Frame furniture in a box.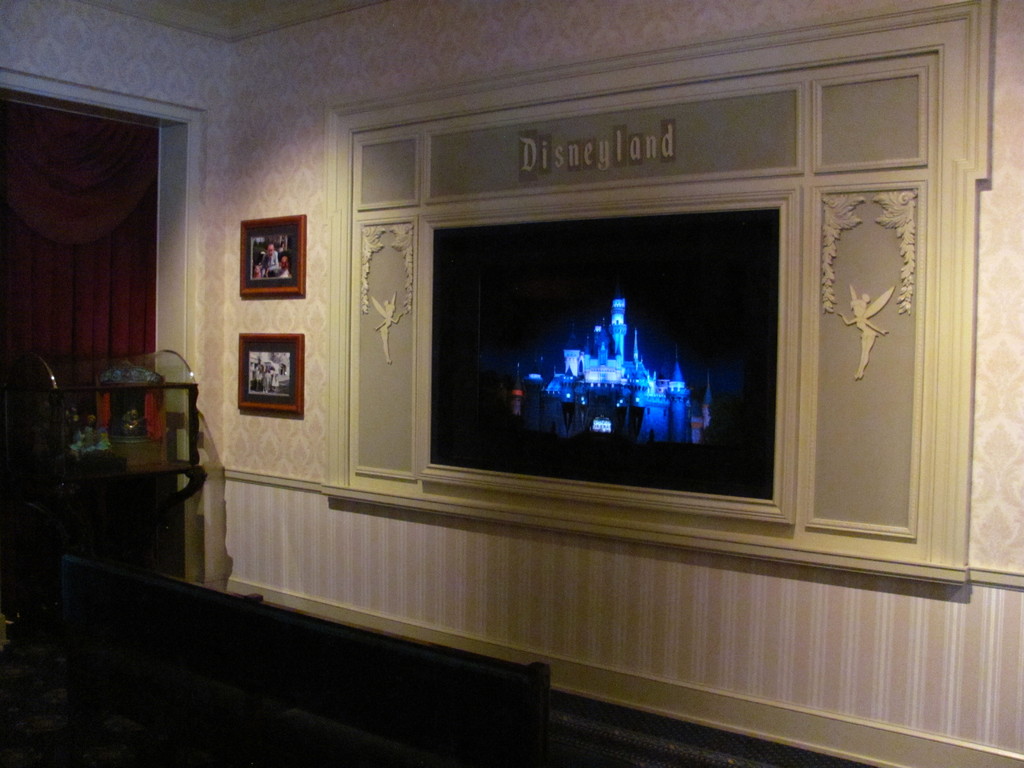
[58, 544, 551, 767].
